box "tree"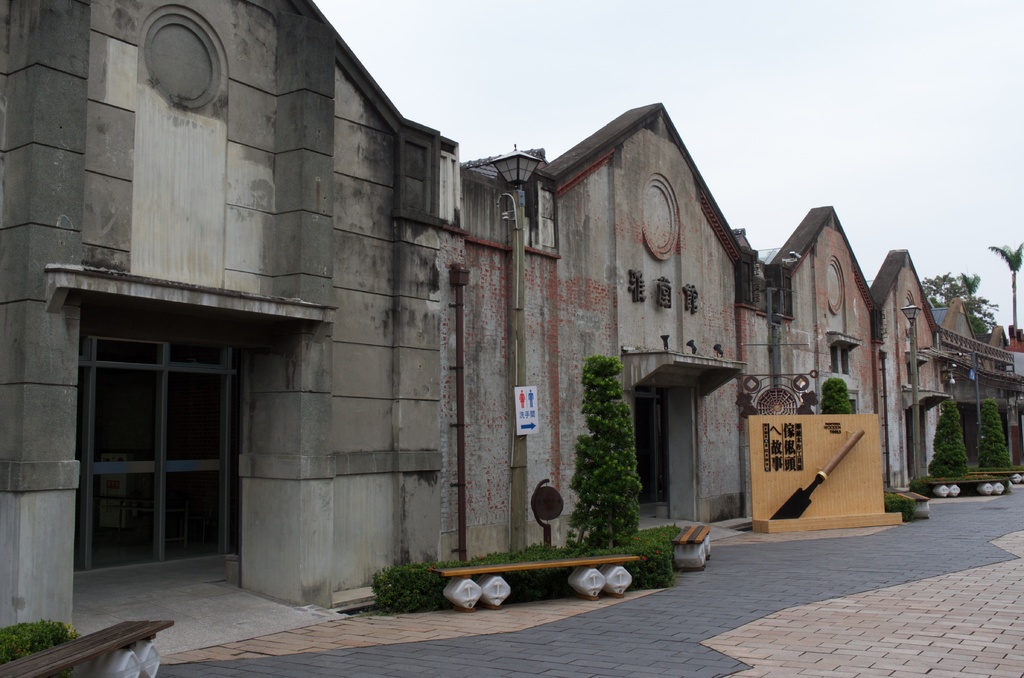
[x1=916, y1=385, x2=982, y2=488]
